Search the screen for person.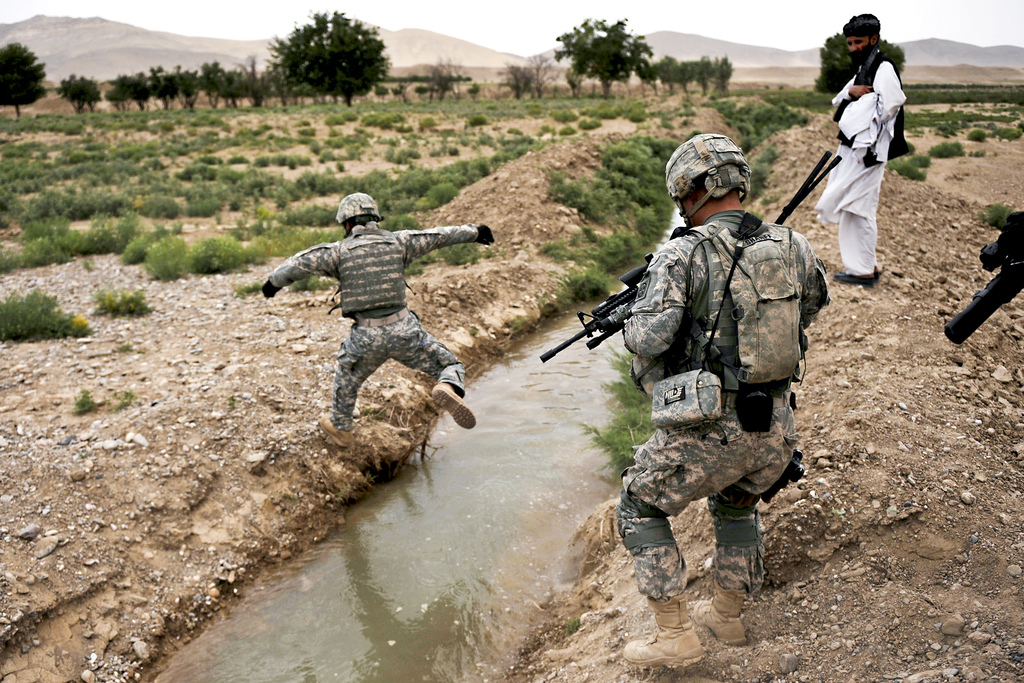
Found at [x1=811, y1=10, x2=912, y2=290].
